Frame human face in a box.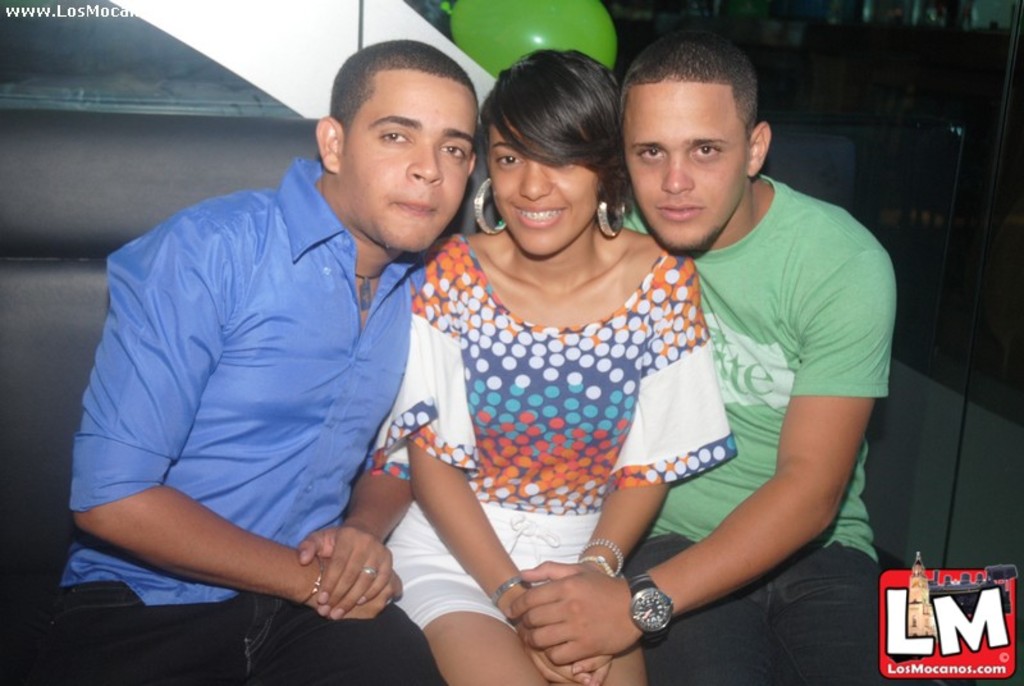
(left=485, top=108, right=608, bottom=253).
